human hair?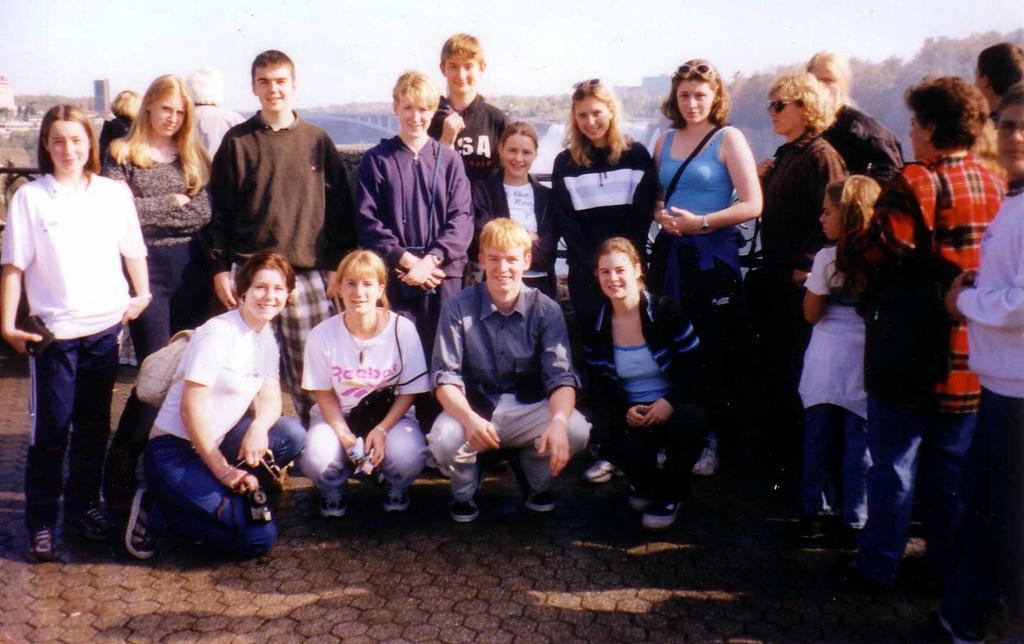
bbox=[977, 38, 1023, 99]
